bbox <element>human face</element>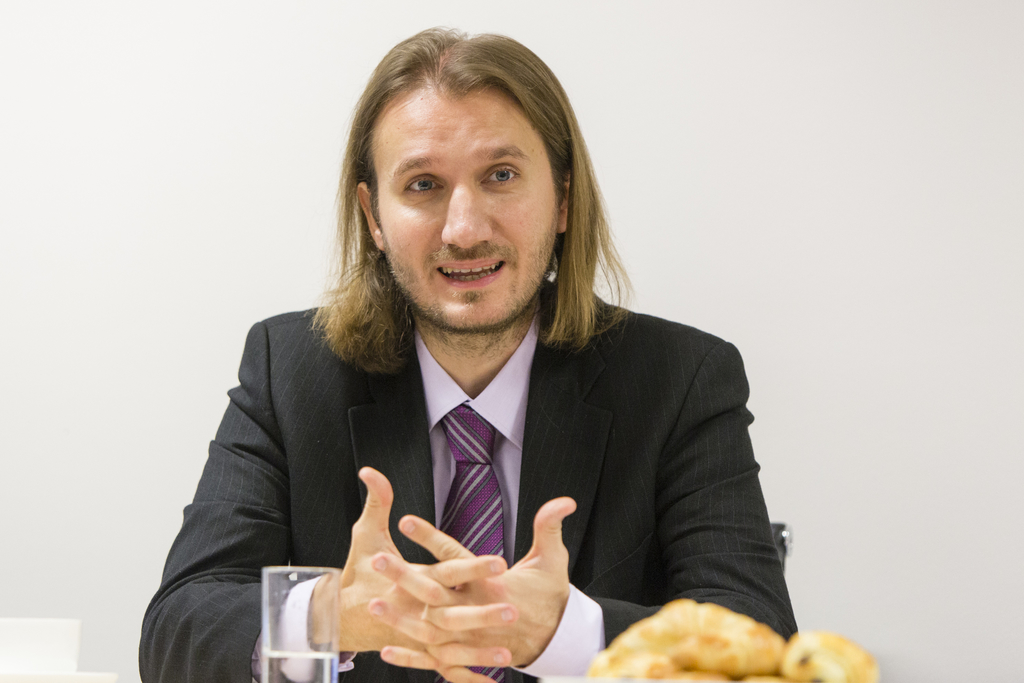
<bbox>378, 94, 557, 331</bbox>
